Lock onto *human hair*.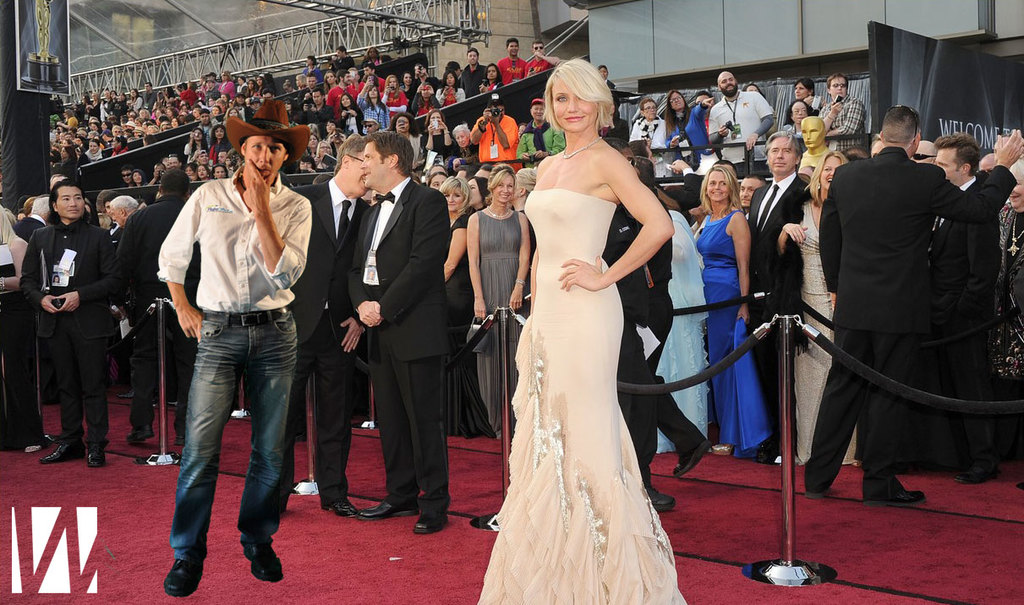
Locked: bbox=(765, 130, 804, 175).
